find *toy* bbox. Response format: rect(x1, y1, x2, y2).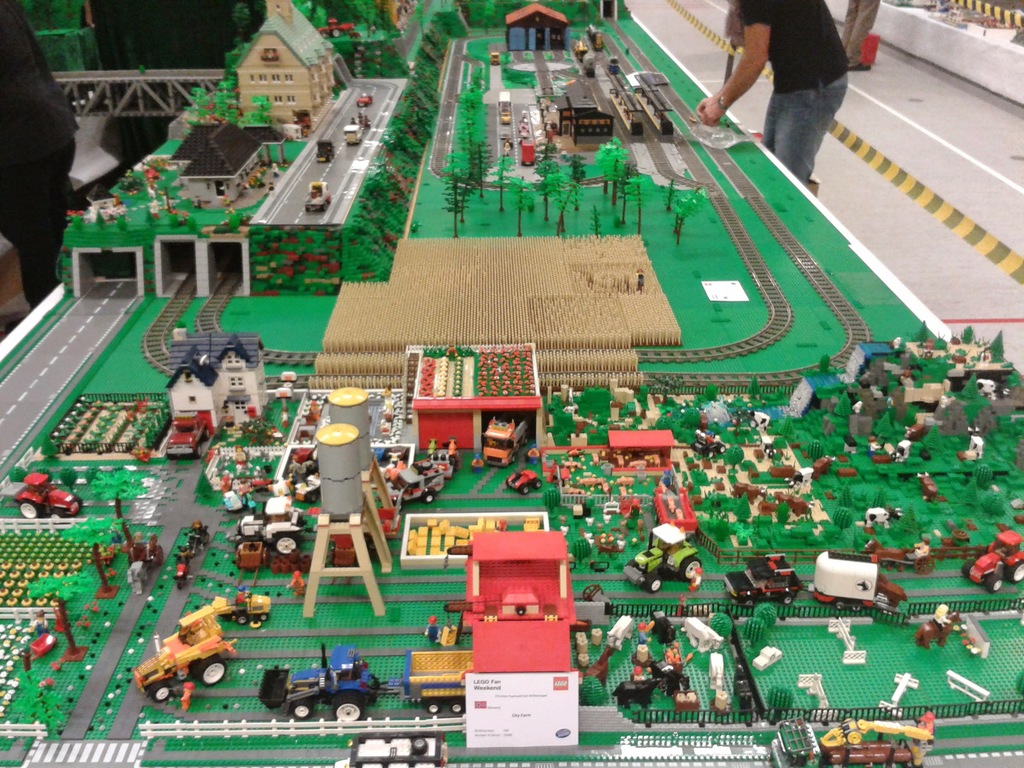
rect(730, 482, 752, 504).
